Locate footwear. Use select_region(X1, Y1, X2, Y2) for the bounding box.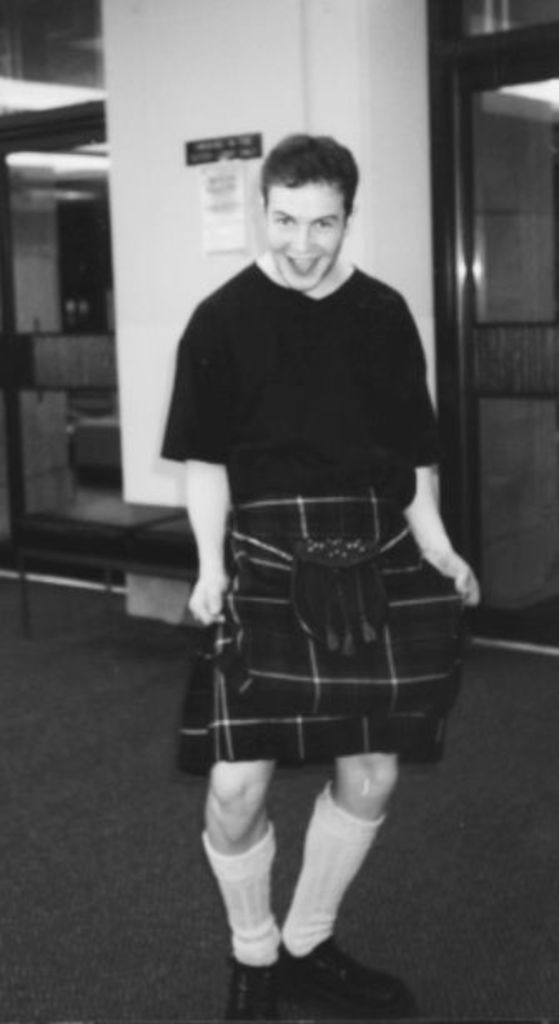
select_region(226, 954, 283, 1022).
